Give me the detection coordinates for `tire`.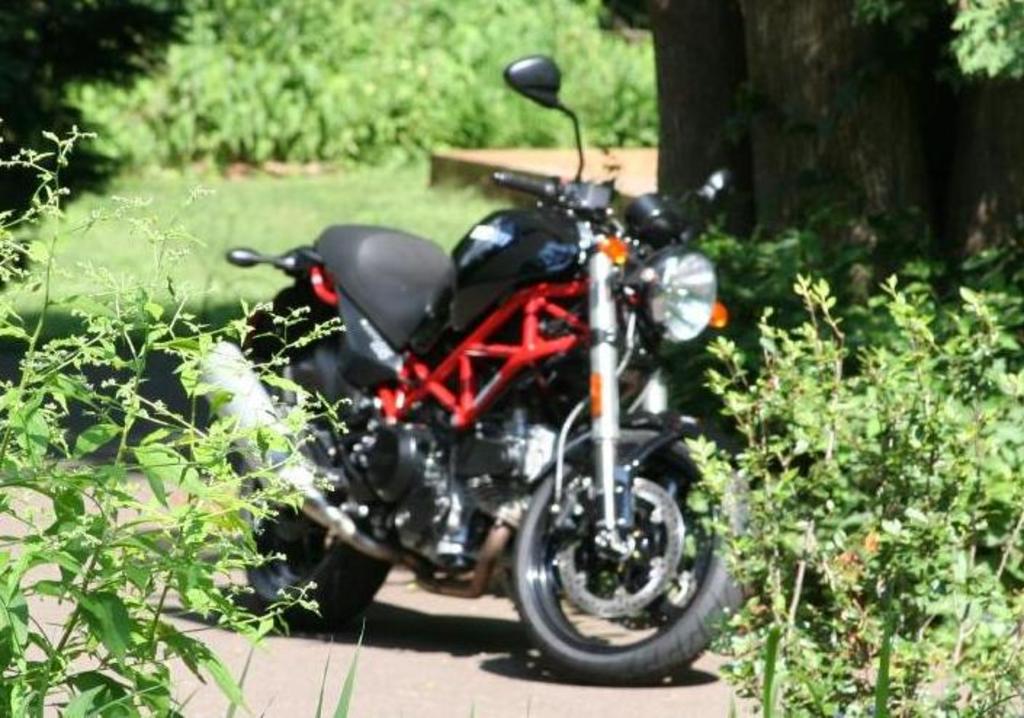
(228,387,391,626).
